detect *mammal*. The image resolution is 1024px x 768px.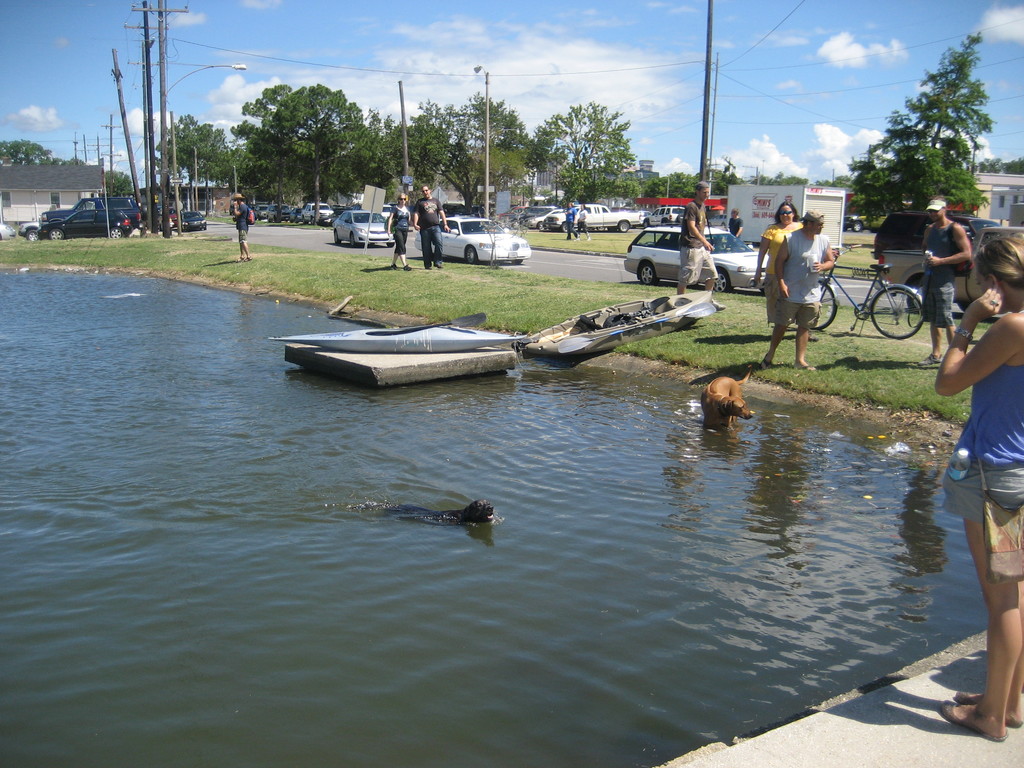
bbox(574, 204, 587, 243).
